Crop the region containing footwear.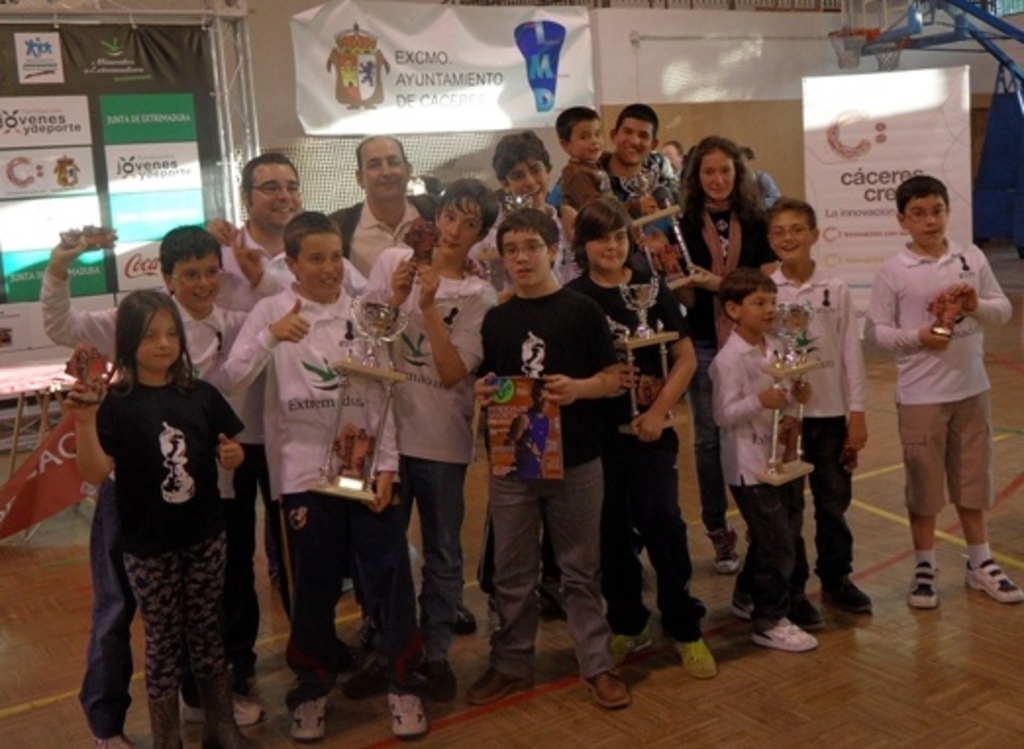
Crop region: <region>810, 565, 881, 612</region>.
